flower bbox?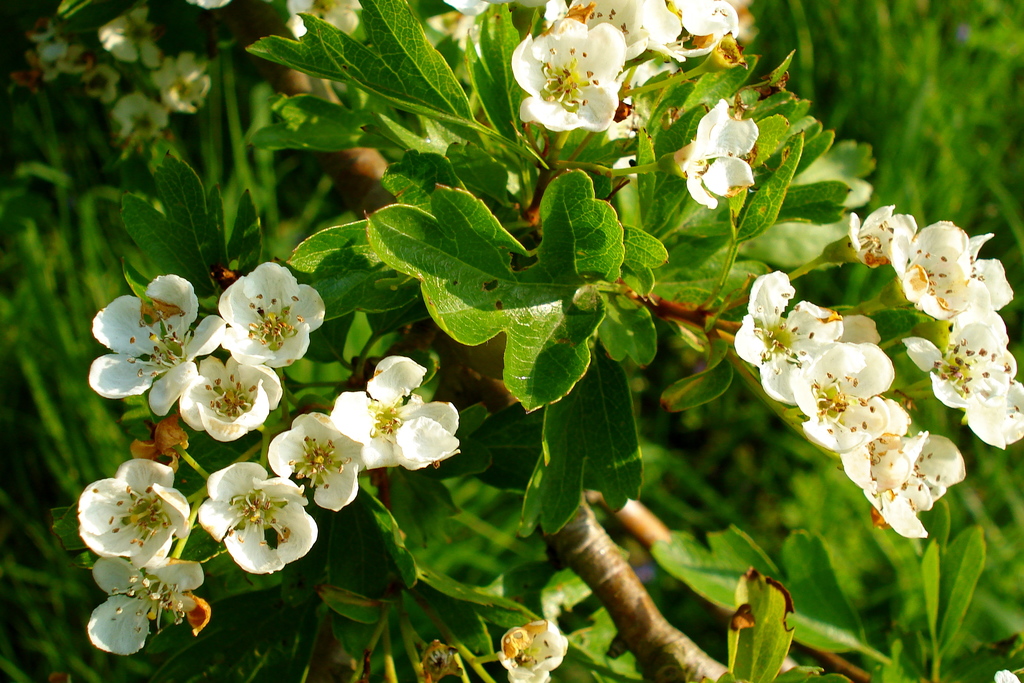
select_region(725, 265, 971, 545)
